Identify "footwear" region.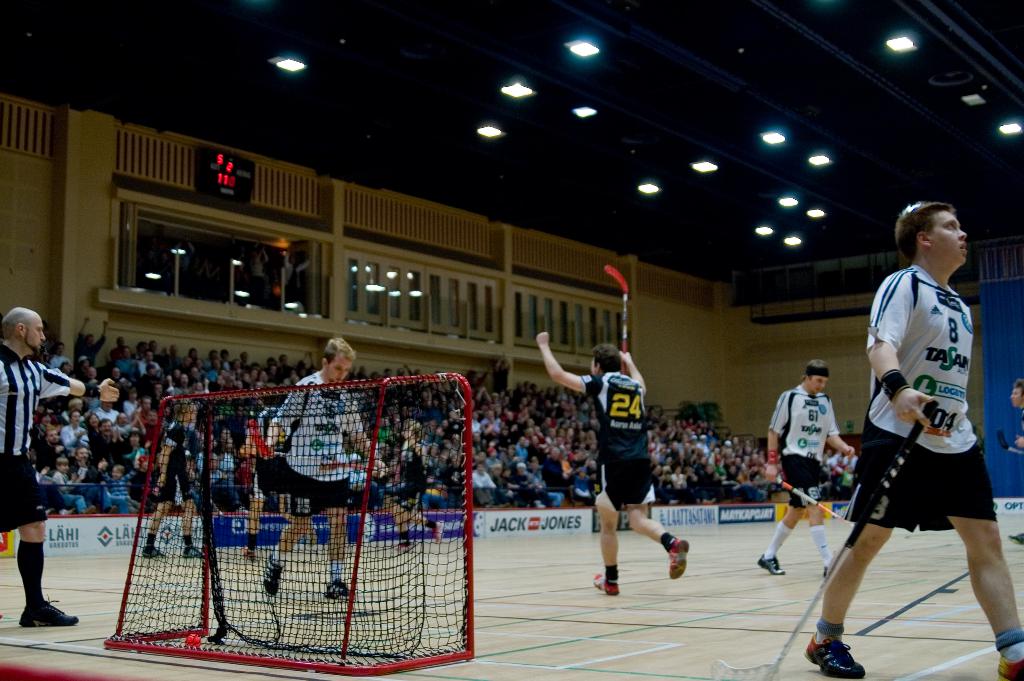
Region: [321, 578, 356, 600].
